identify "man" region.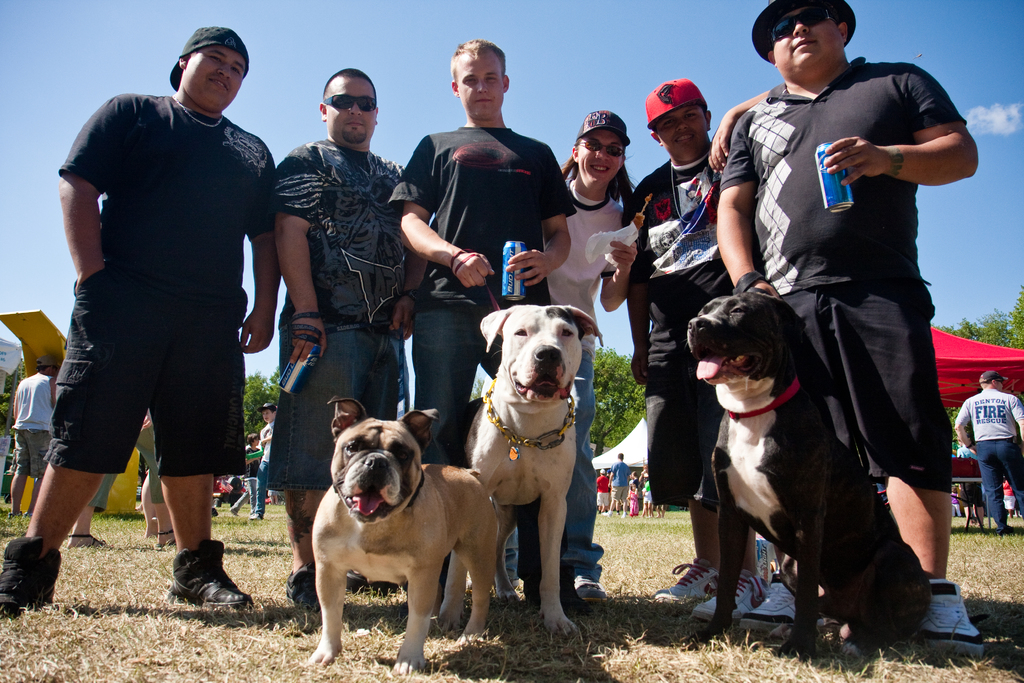
Region: 956,437,984,531.
